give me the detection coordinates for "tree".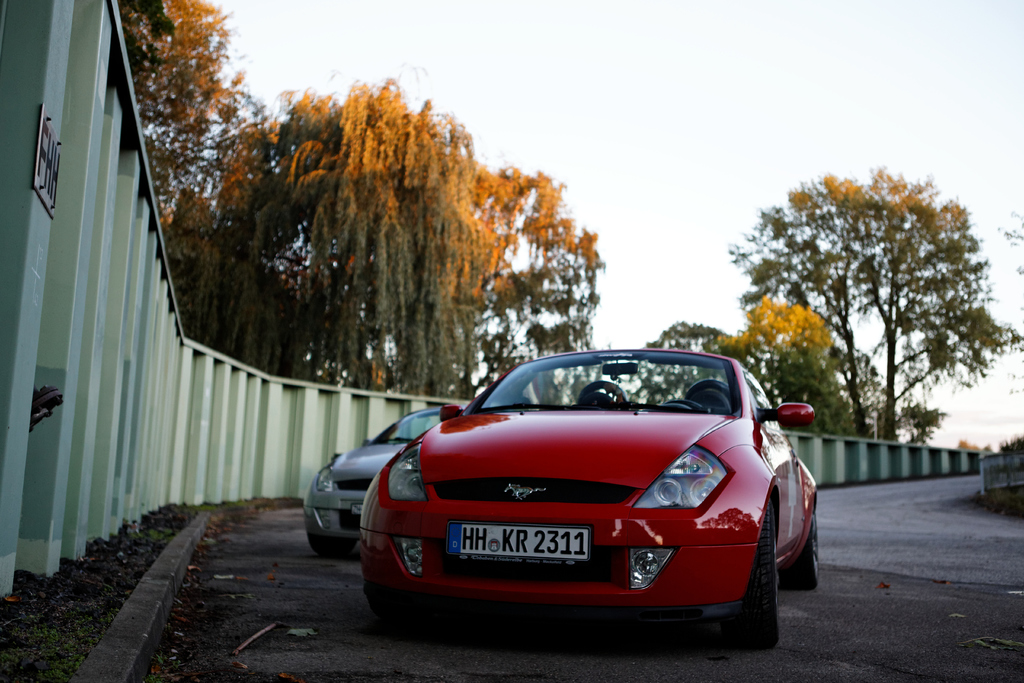
[637, 321, 729, 396].
